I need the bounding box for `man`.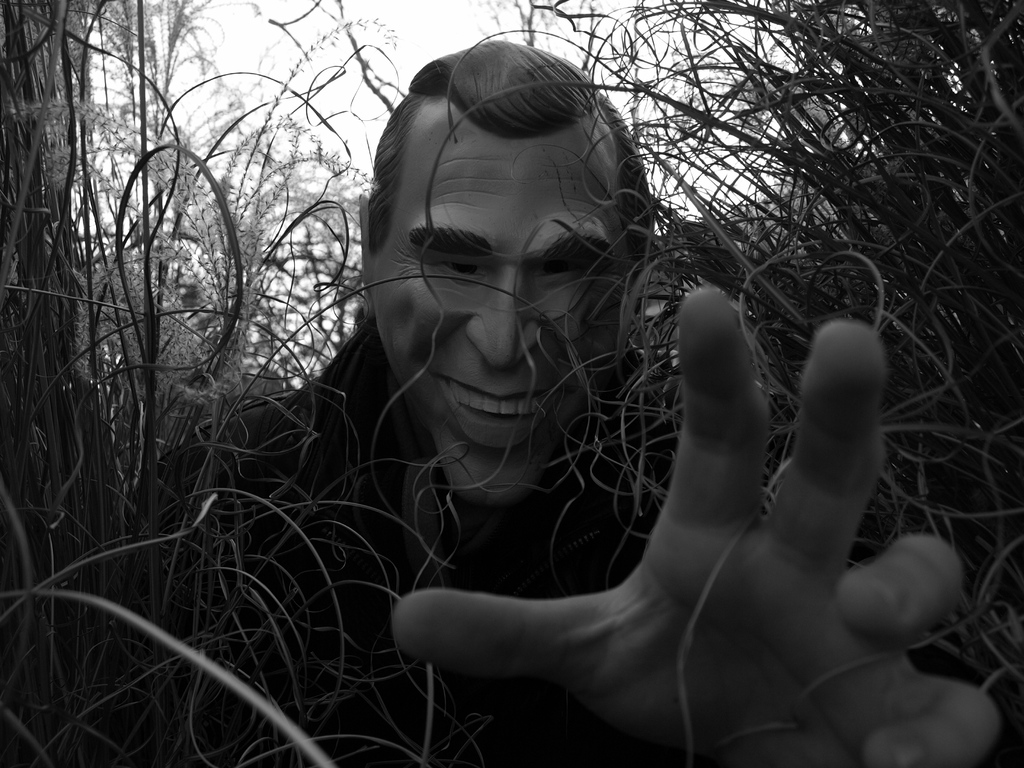
Here it is: [x1=221, y1=69, x2=968, y2=757].
